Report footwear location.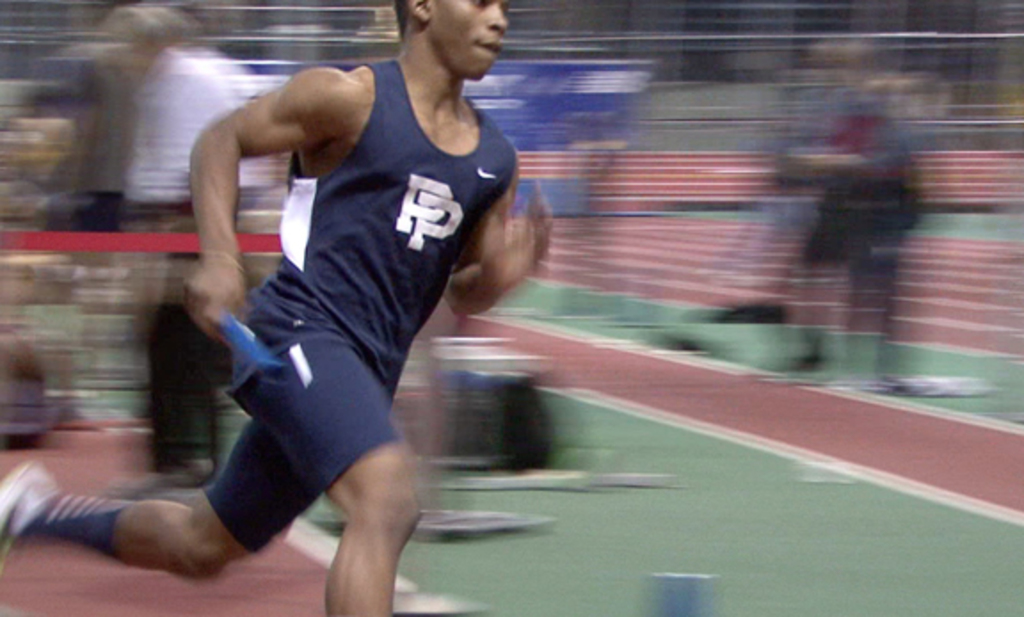
Report: 0,452,43,558.
